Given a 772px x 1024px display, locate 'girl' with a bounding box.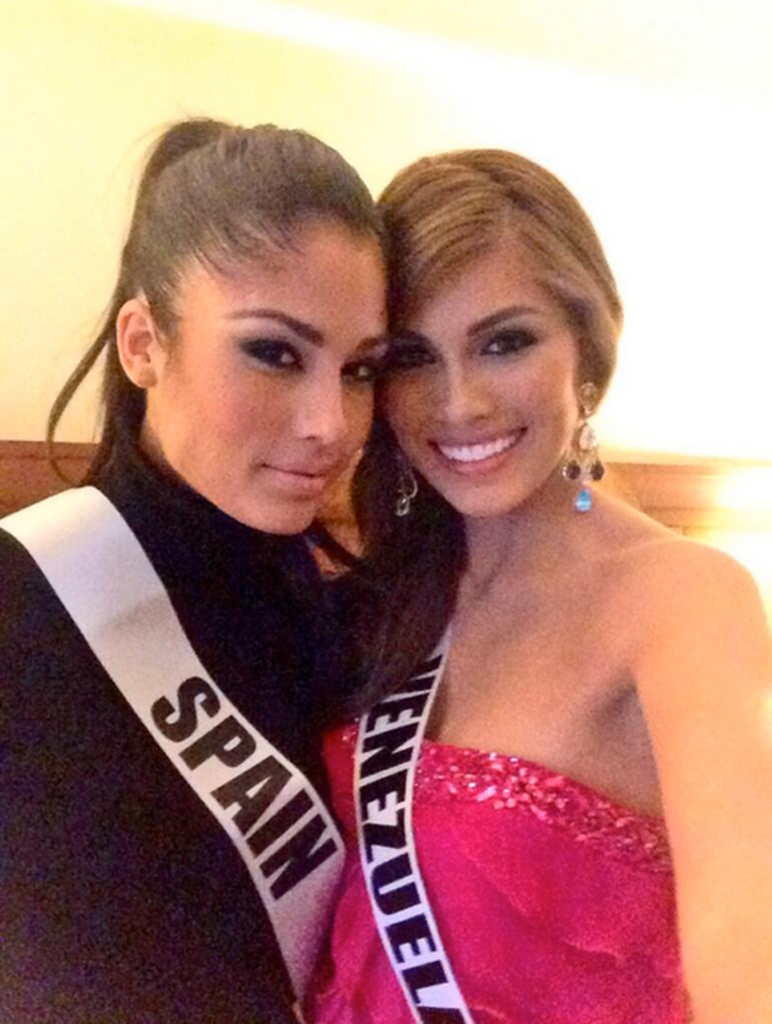
Located: (0,104,388,1023).
